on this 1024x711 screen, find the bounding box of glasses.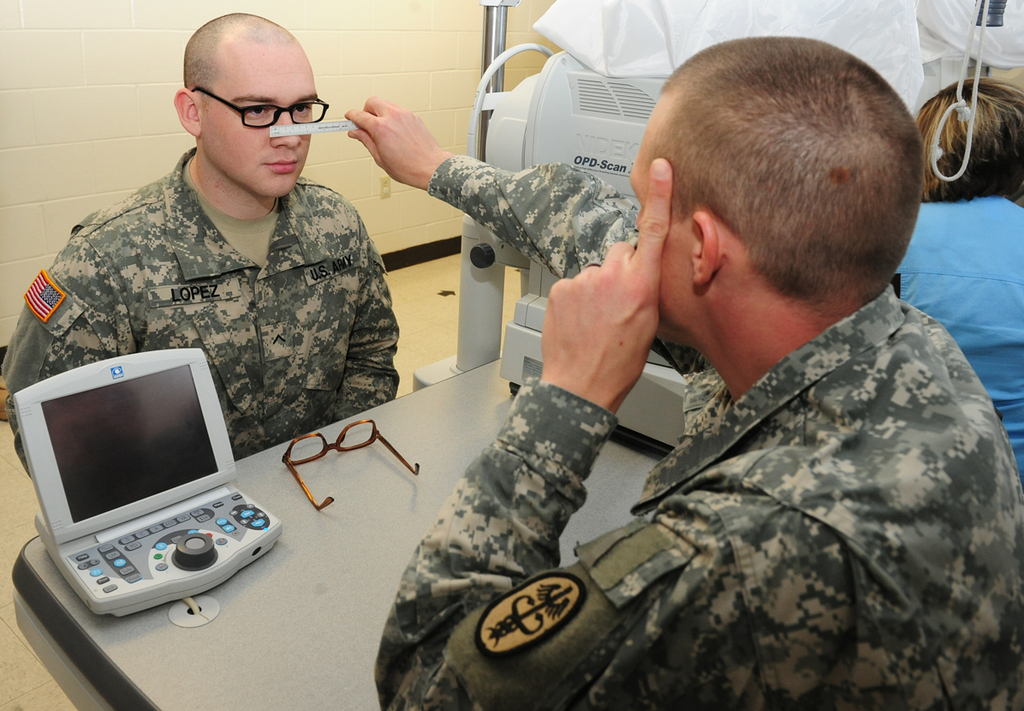
Bounding box: region(282, 419, 423, 511).
